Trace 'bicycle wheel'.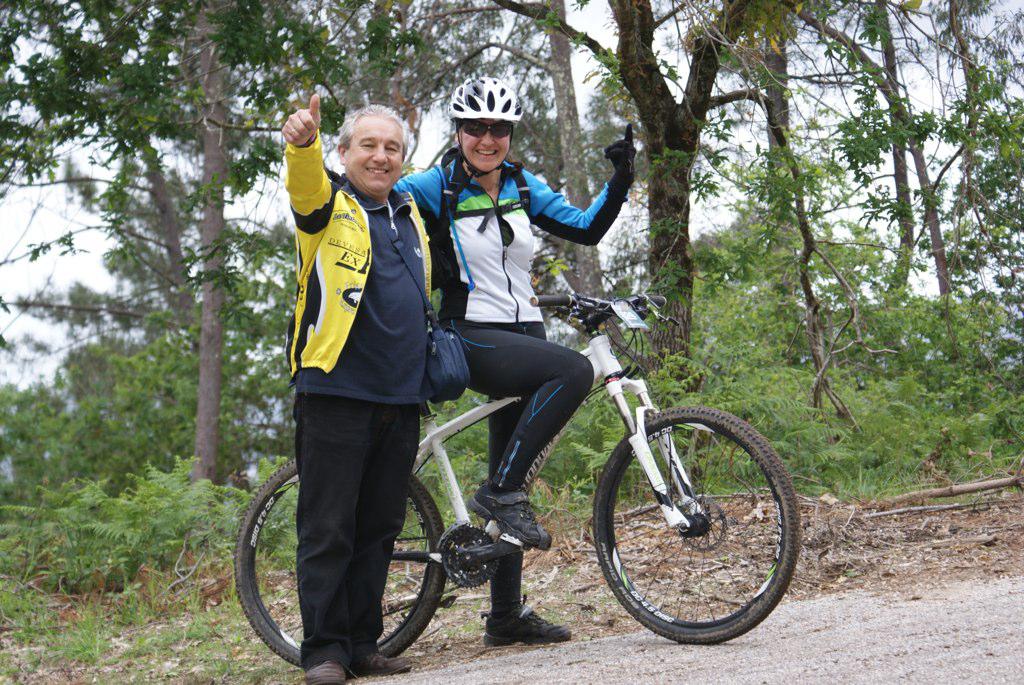
Traced to left=233, top=462, right=447, bottom=666.
